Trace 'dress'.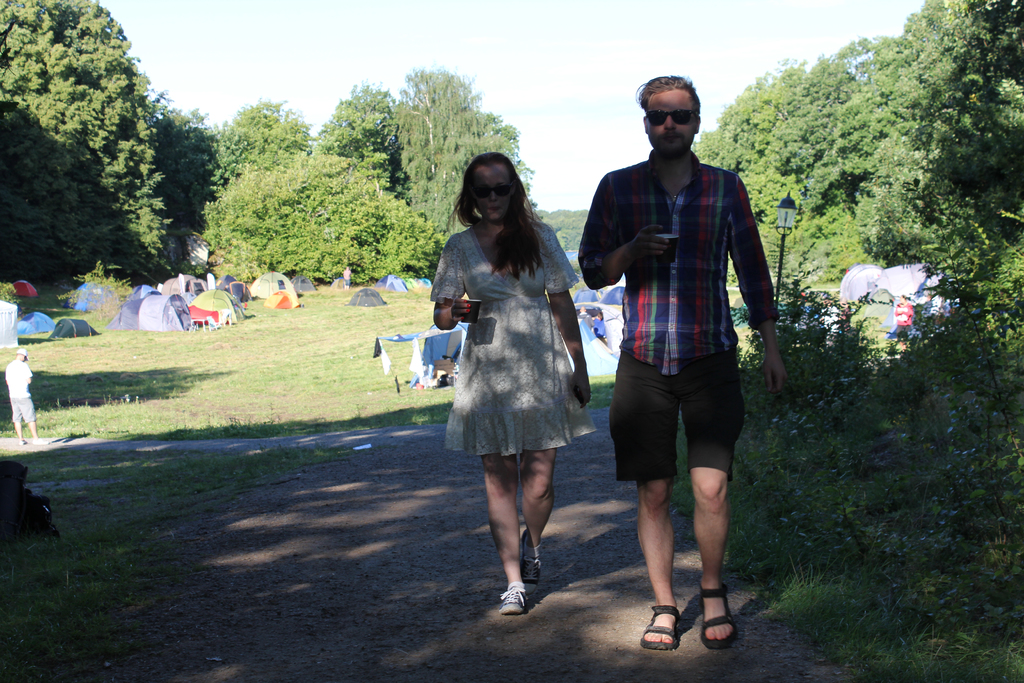
Traced to (430,222,595,458).
